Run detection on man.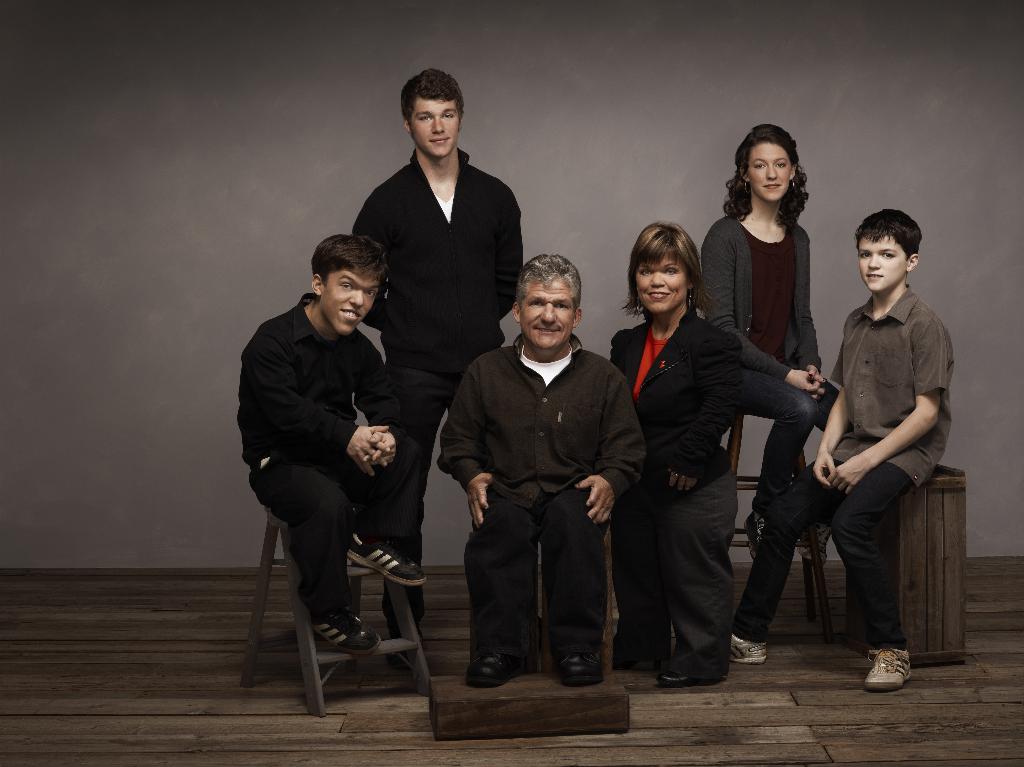
Result: [left=434, top=252, right=658, bottom=688].
